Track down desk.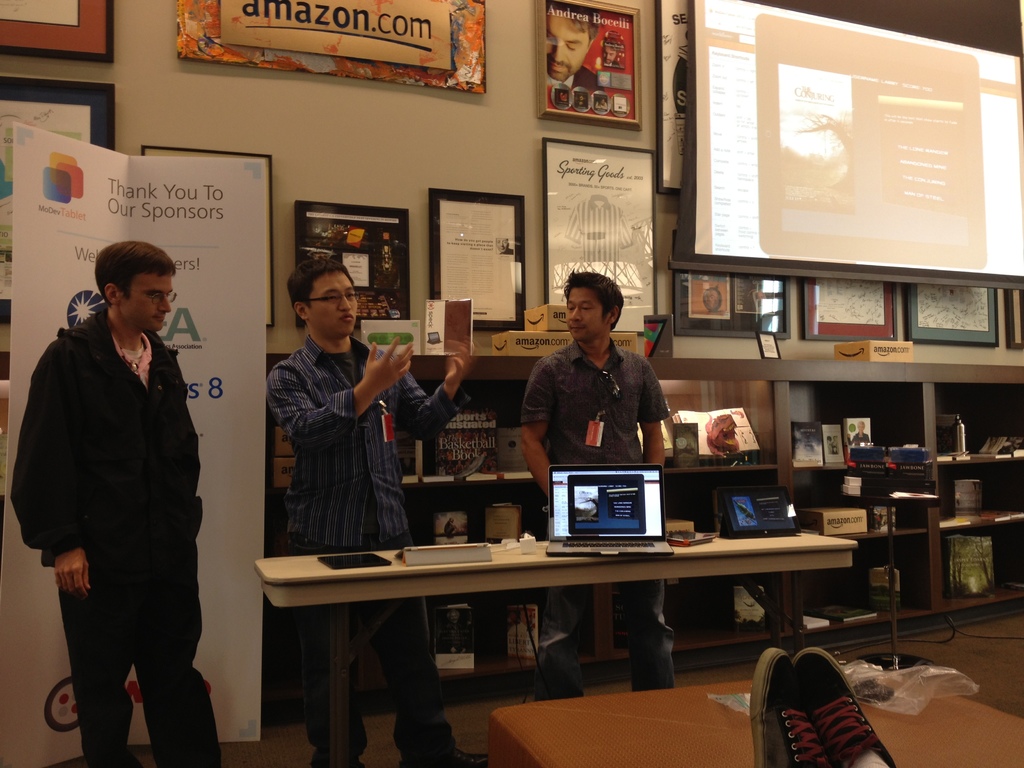
Tracked to [x1=493, y1=665, x2=1023, y2=767].
